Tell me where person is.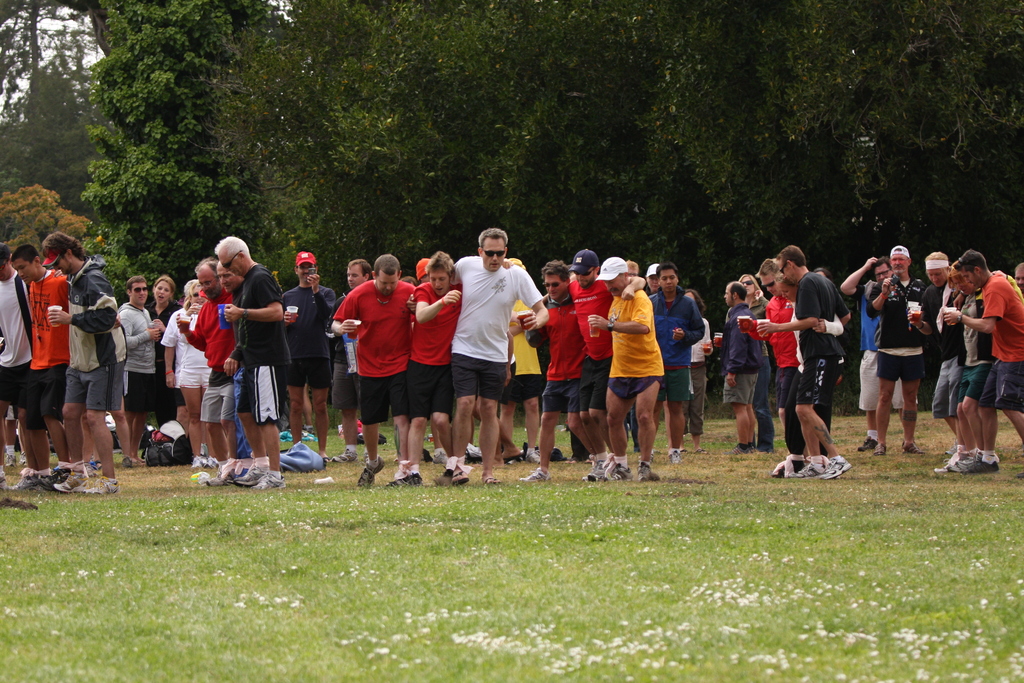
person is at Rect(385, 252, 518, 482).
